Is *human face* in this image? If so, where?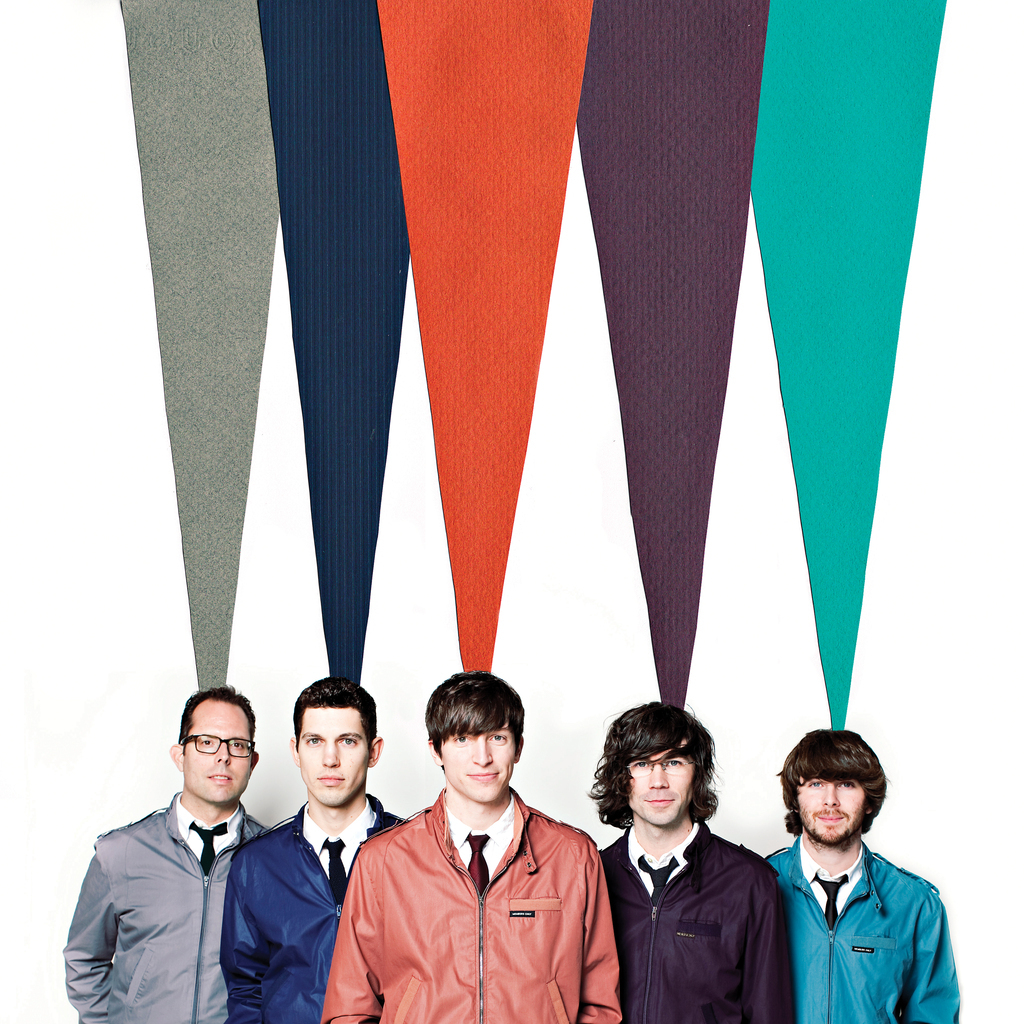
Yes, at select_region(442, 725, 511, 799).
